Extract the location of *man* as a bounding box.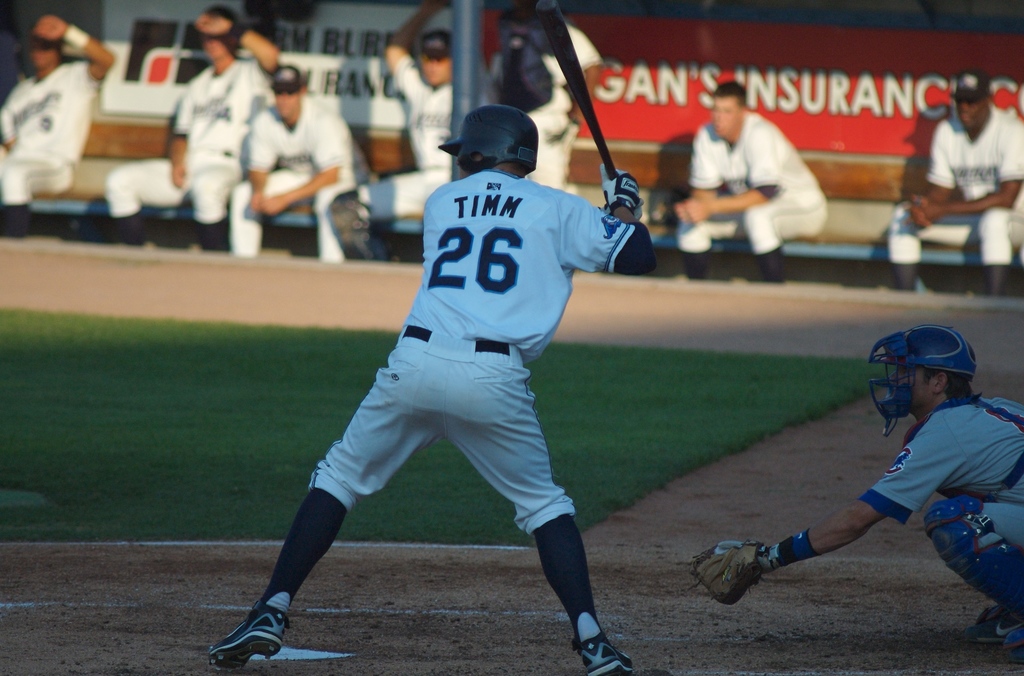
(left=101, top=1, right=281, bottom=255).
